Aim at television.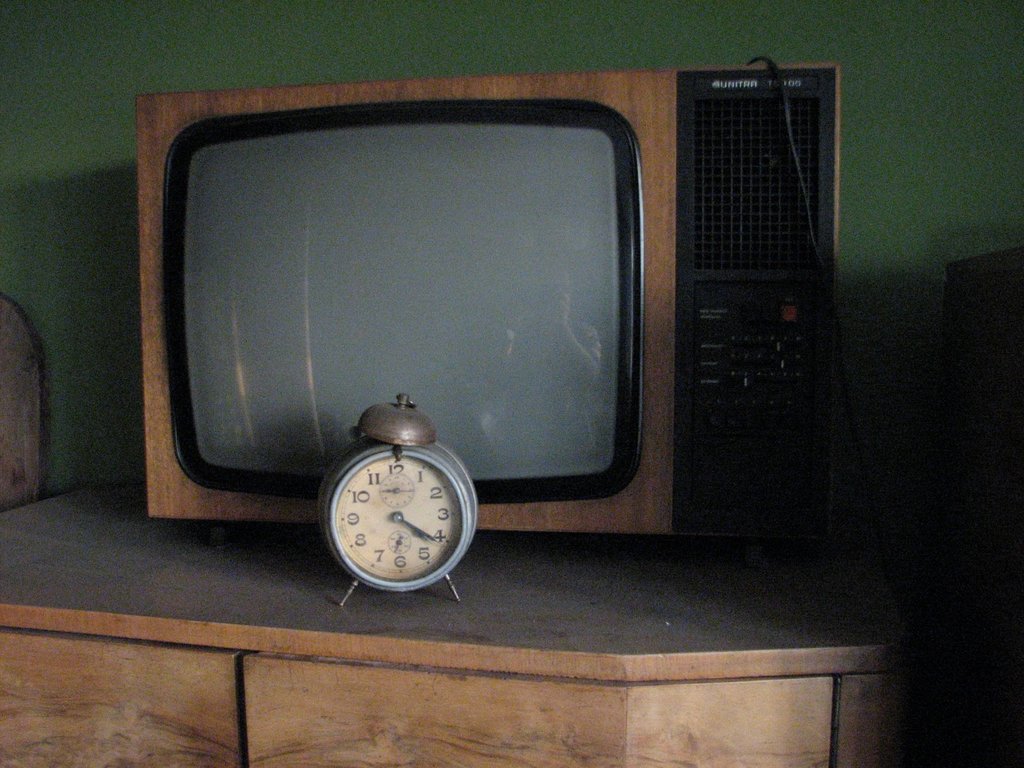
Aimed at left=136, top=61, right=840, bottom=541.
